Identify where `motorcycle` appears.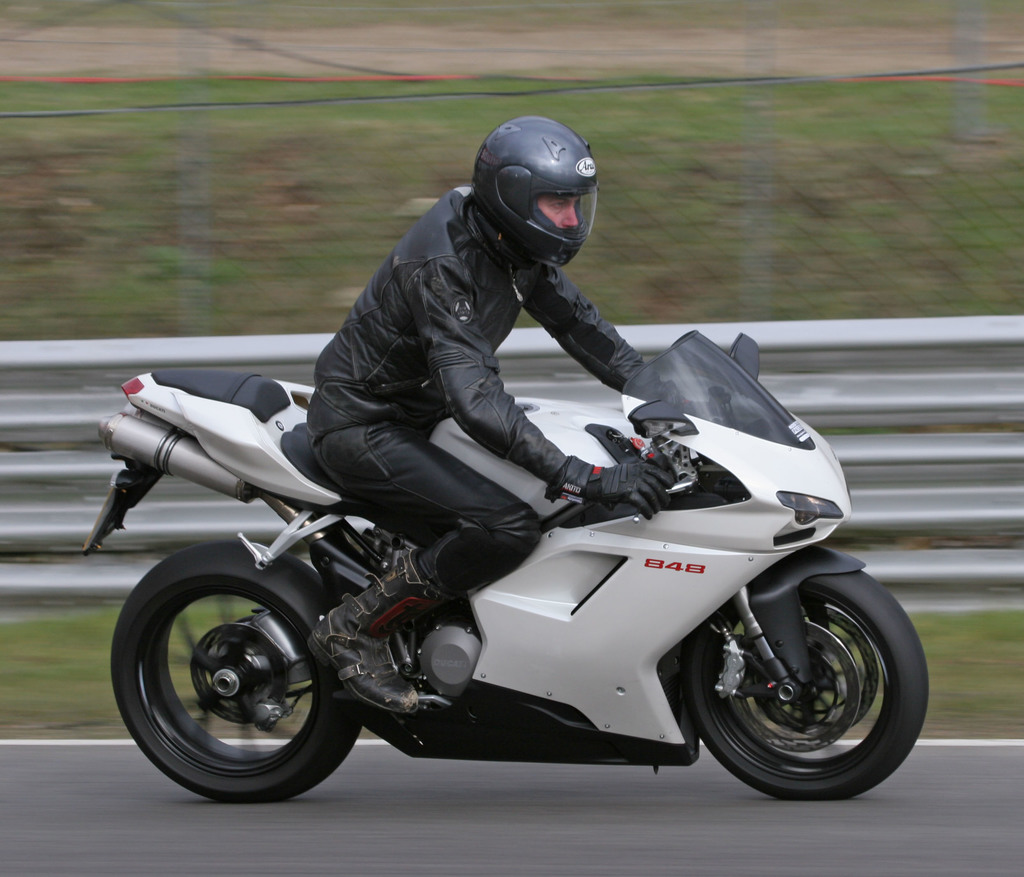
Appears at rect(84, 325, 931, 796).
